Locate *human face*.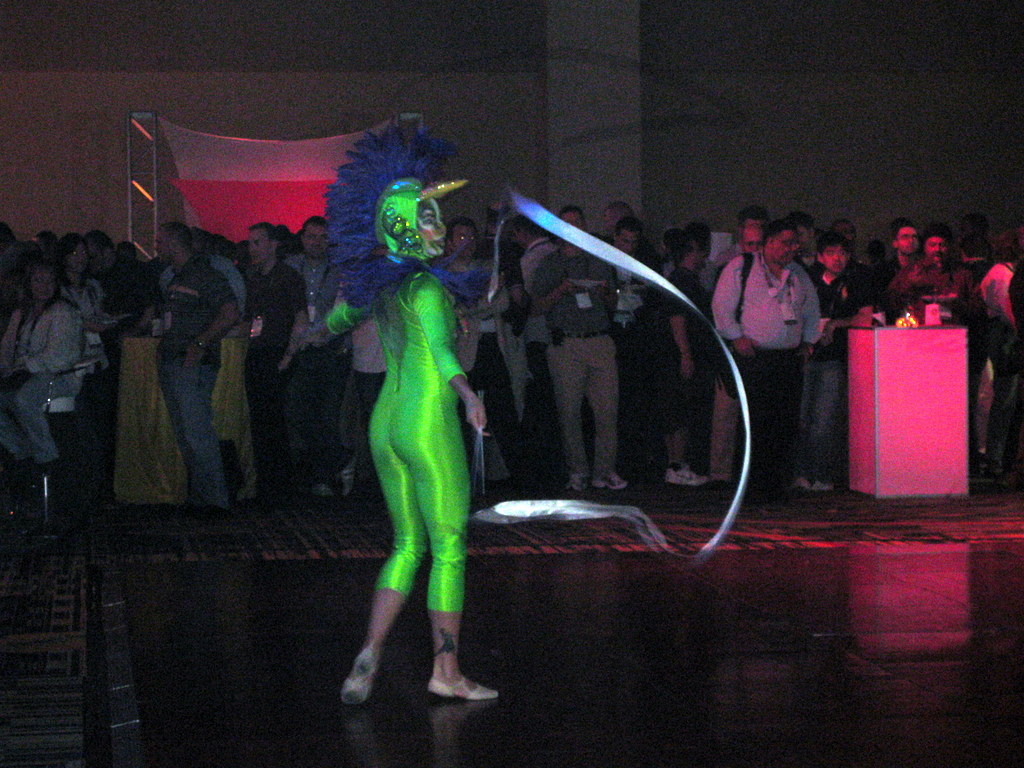
Bounding box: (left=248, top=227, right=269, bottom=273).
